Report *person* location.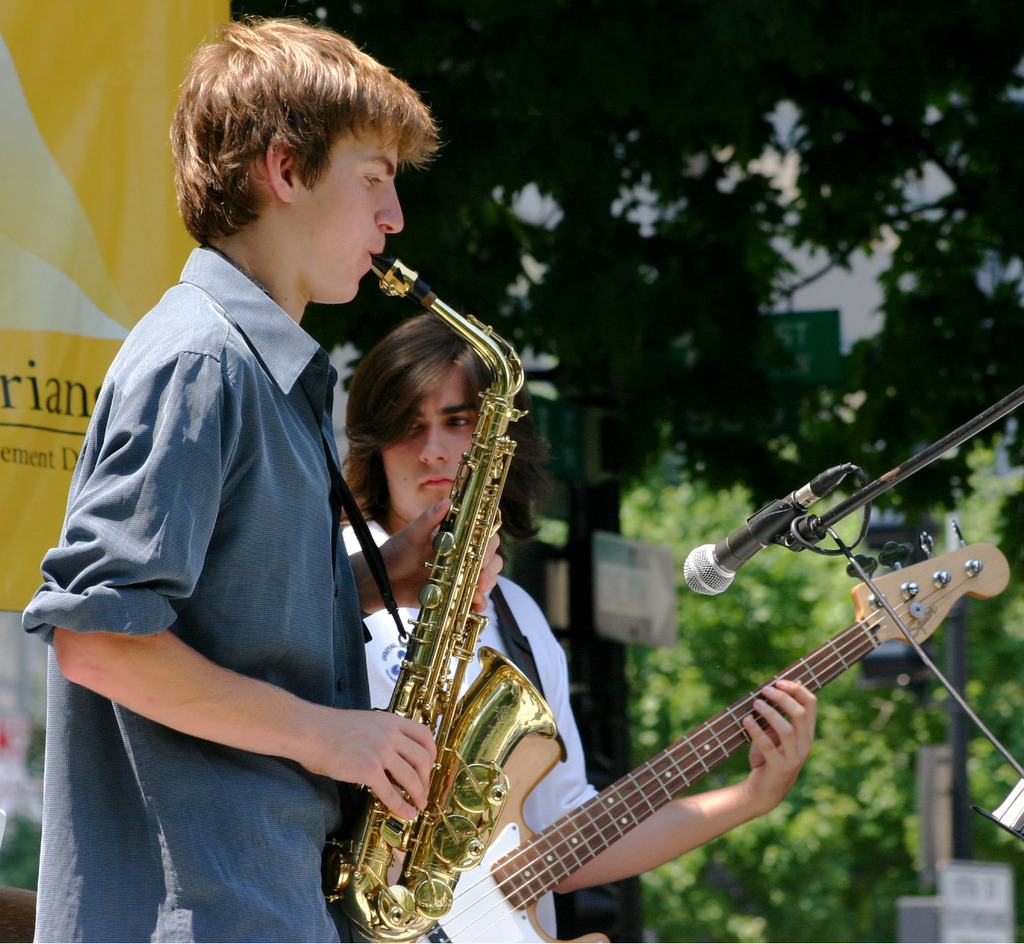
Report: 66:0:413:923.
